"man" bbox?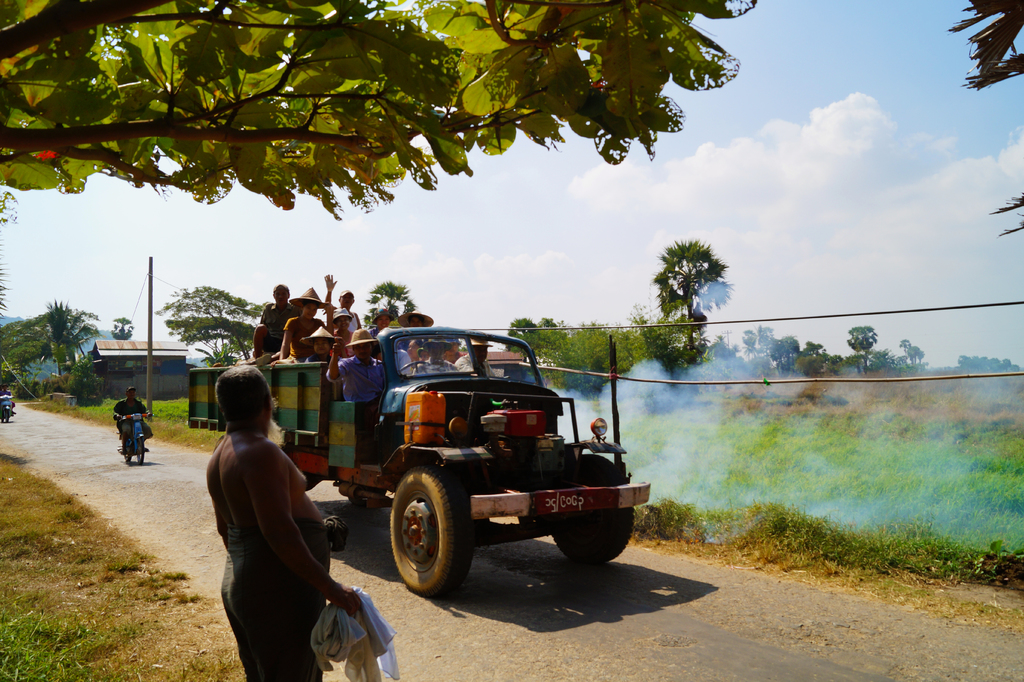
box=[112, 386, 154, 457]
